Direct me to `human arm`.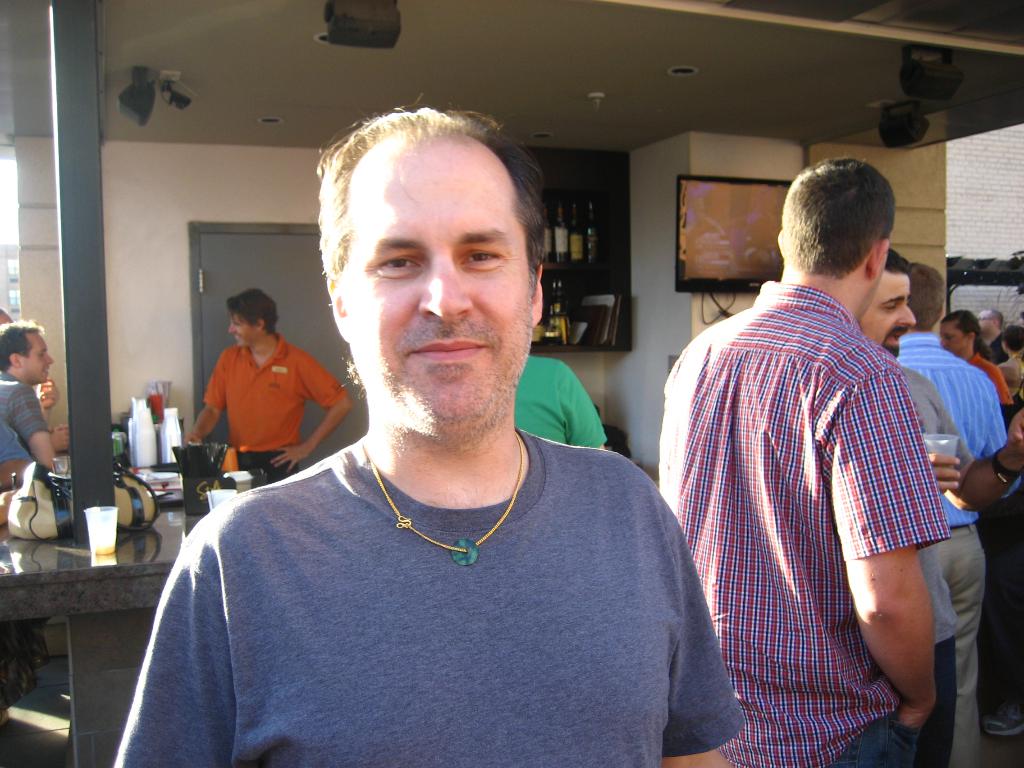
Direction: l=845, t=420, r=961, b=728.
